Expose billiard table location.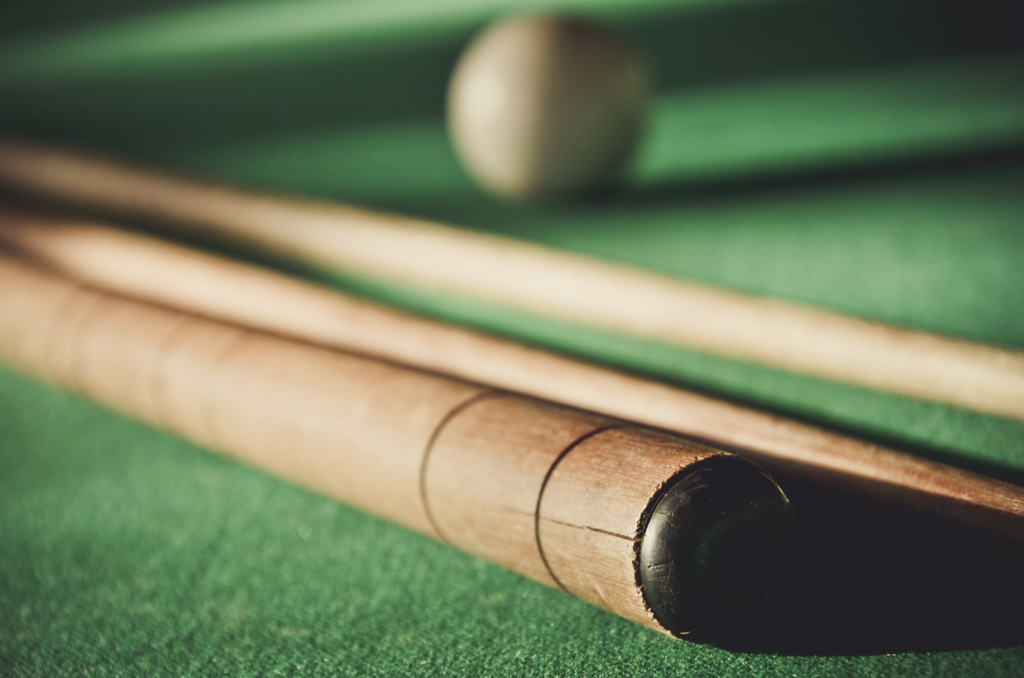
Exposed at select_region(0, 3, 1023, 677).
